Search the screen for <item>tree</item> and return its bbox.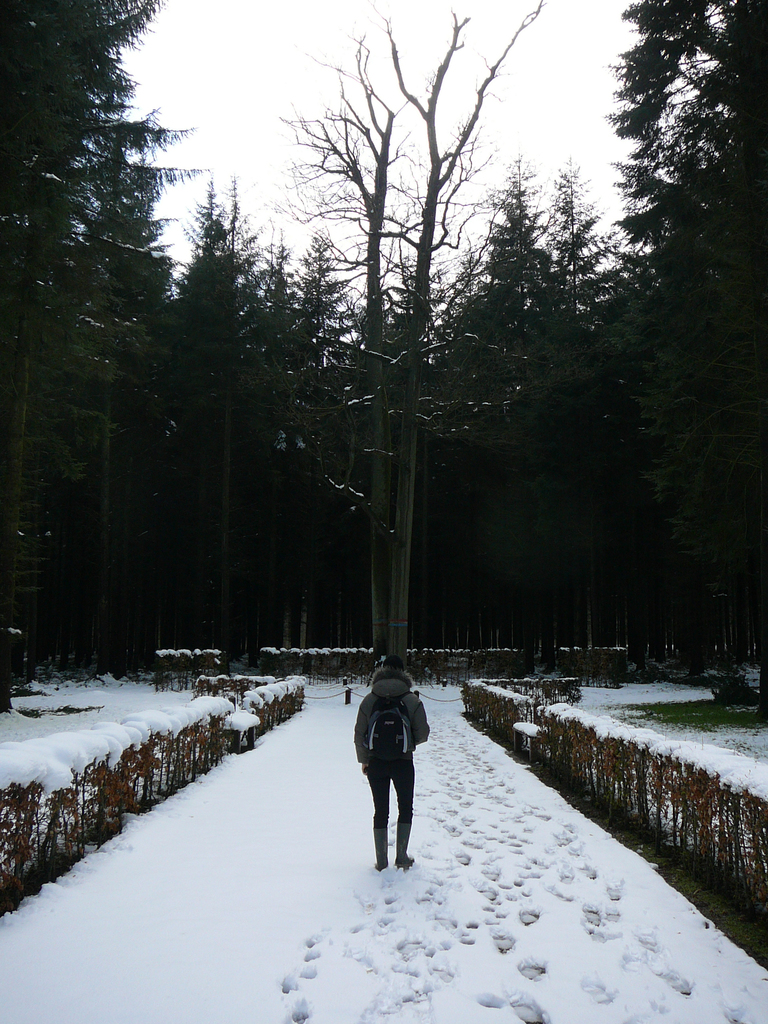
Found: <bbox>0, 0, 205, 653</bbox>.
